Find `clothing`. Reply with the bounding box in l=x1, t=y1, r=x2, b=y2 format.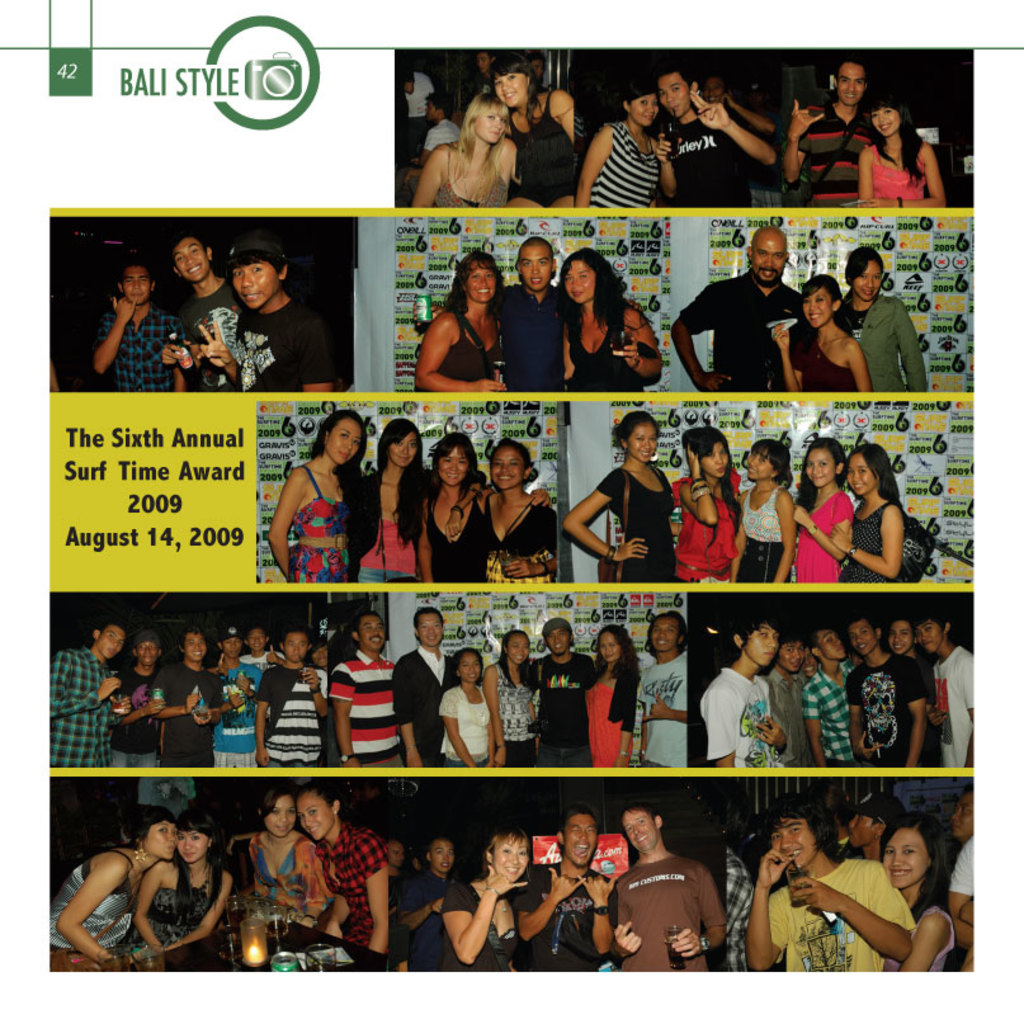
l=607, t=850, r=722, b=969.
